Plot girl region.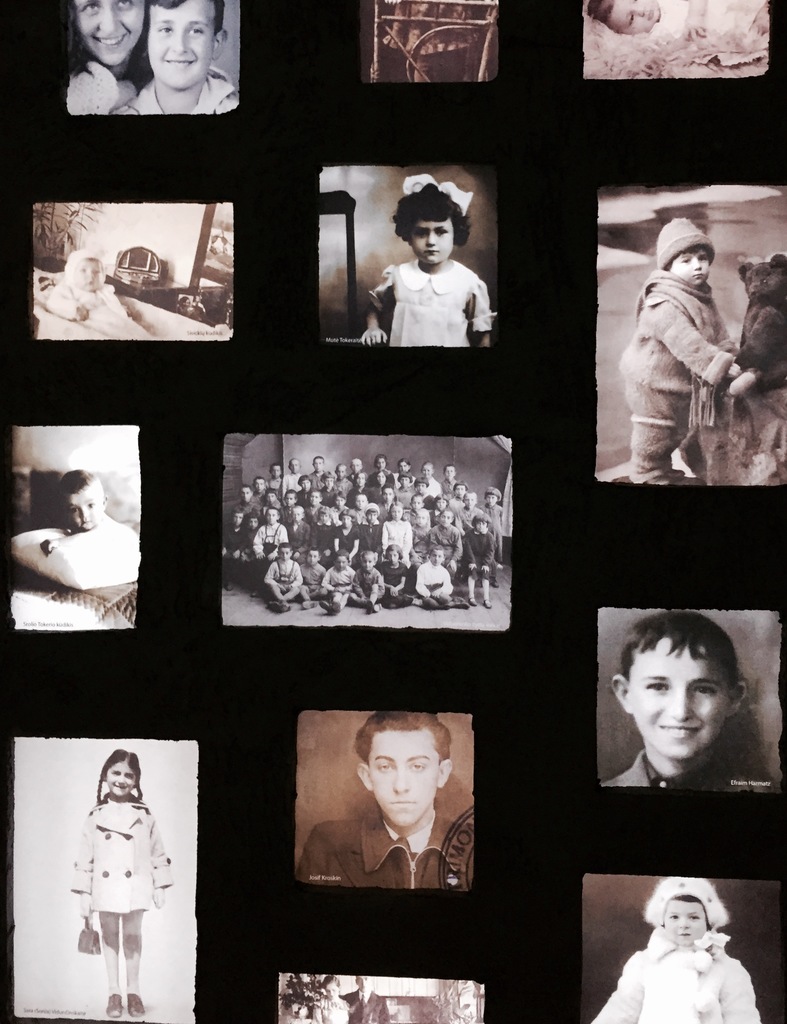
Plotted at box=[67, 0, 153, 124].
